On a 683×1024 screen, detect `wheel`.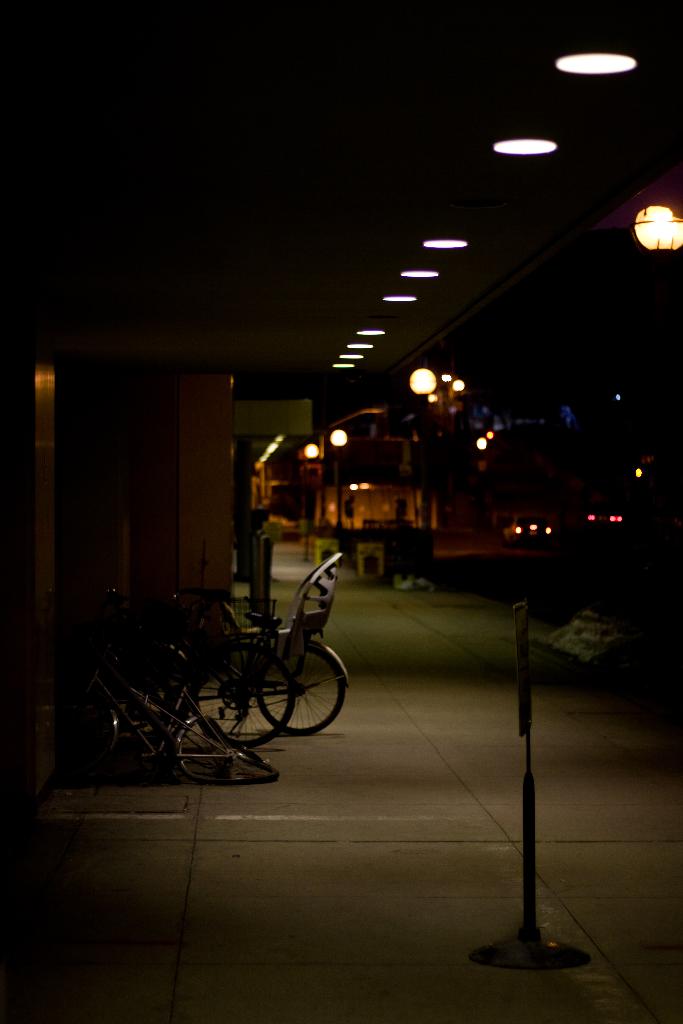
[left=220, top=677, right=246, bottom=712].
